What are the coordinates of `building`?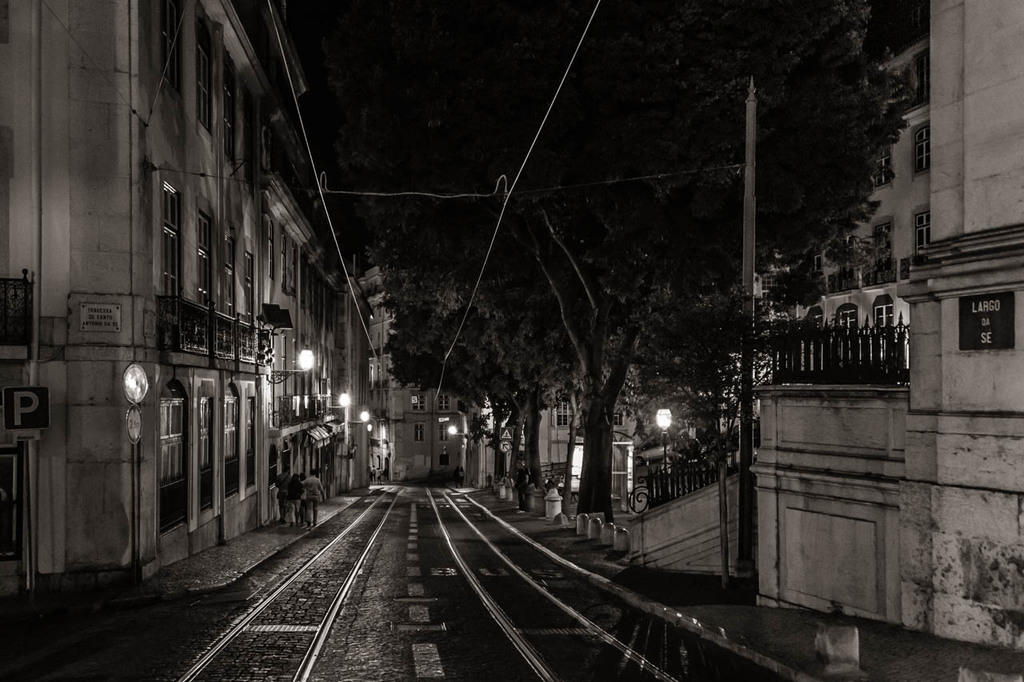
(0,0,402,573).
